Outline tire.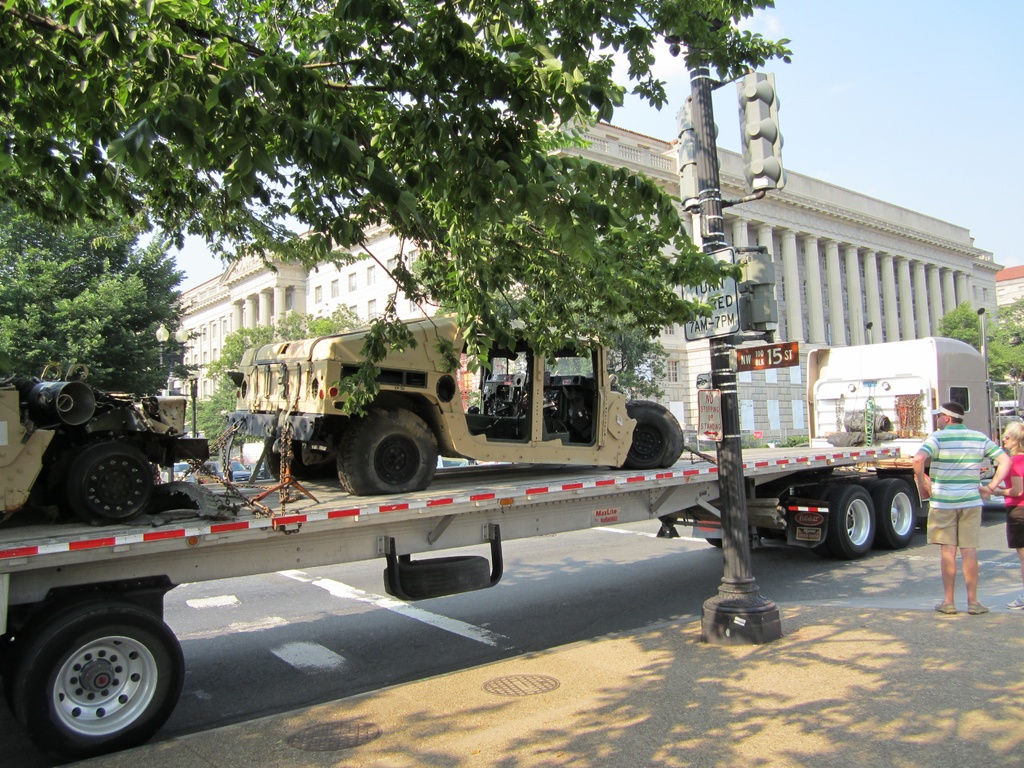
Outline: region(807, 477, 881, 565).
